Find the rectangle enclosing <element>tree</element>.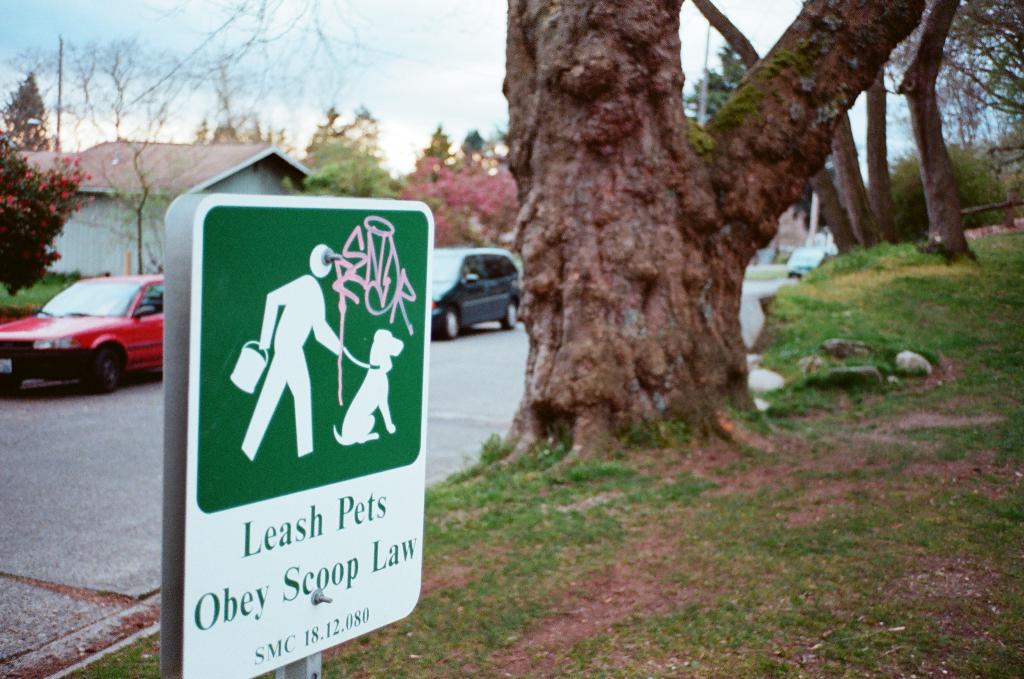
box(694, 0, 979, 260).
